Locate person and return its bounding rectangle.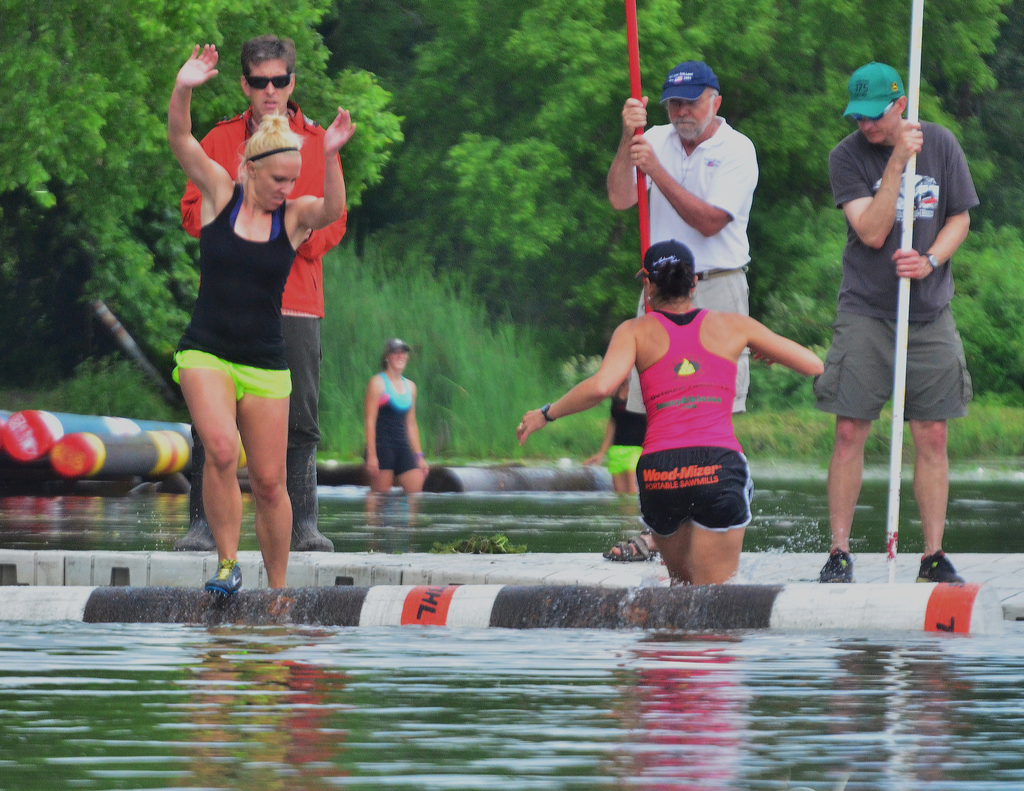
604:54:756:413.
